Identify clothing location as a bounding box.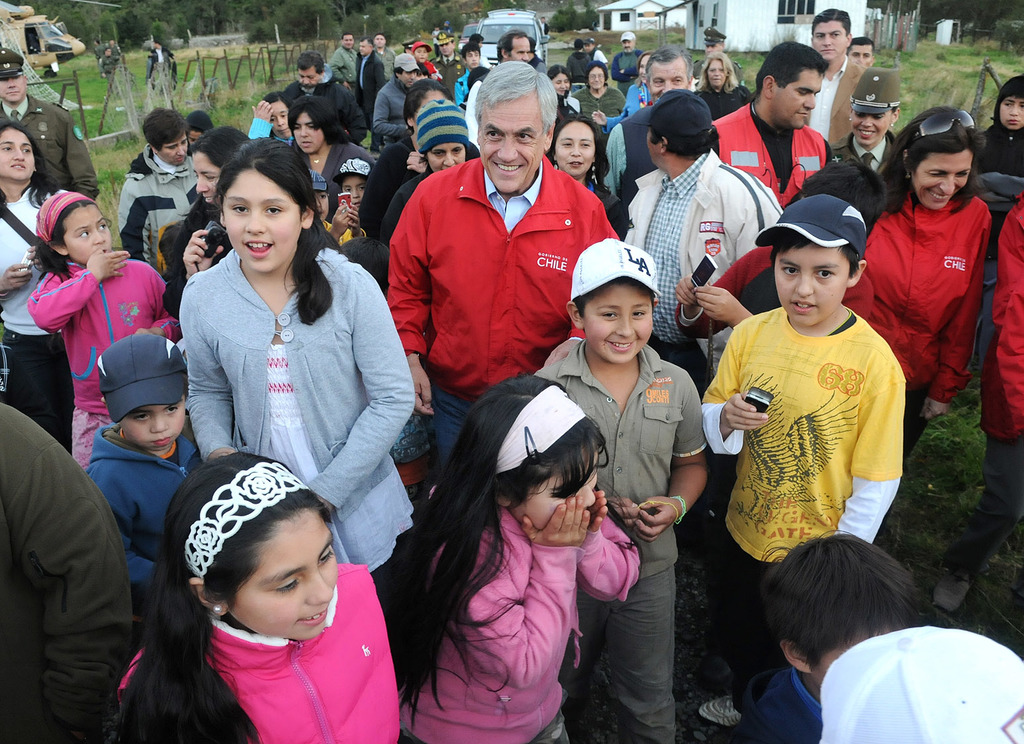
(x1=371, y1=48, x2=393, y2=81).
